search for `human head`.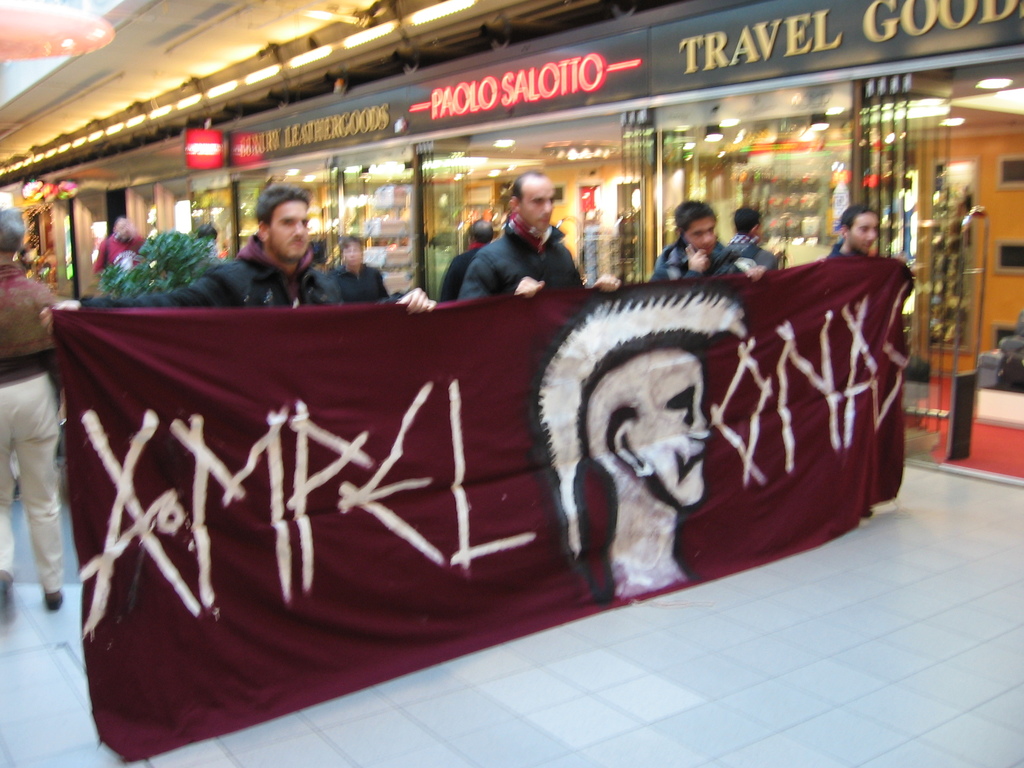
Found at [x1=465, y1=220, x2=495, y2=244].
